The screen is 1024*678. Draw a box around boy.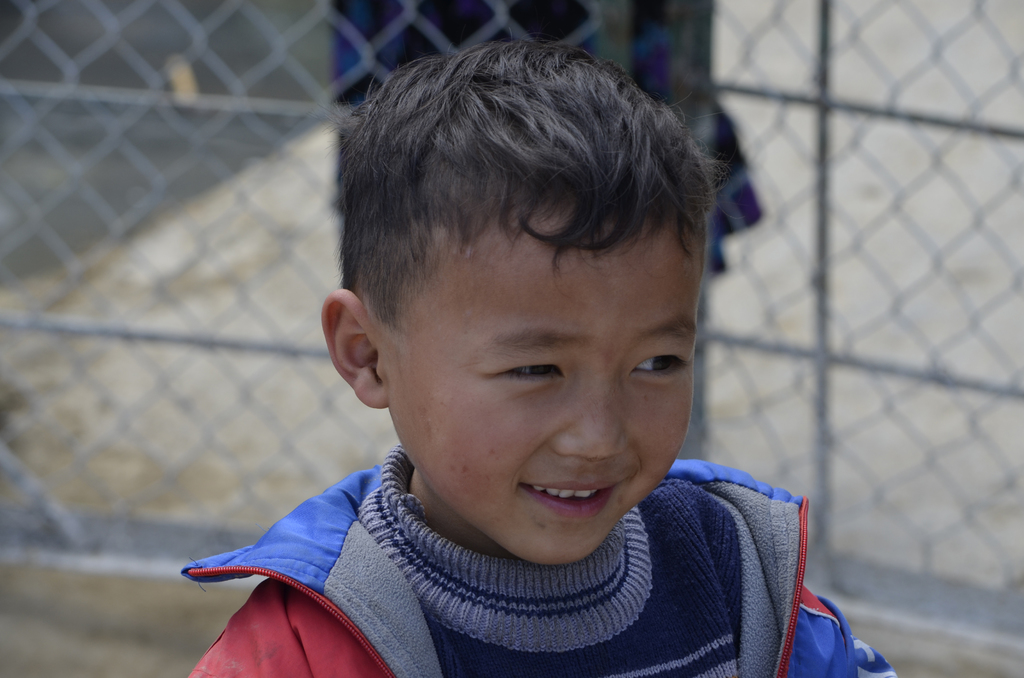
{"x1": 181, "y1": 28, "x2": 893, "y2": 677}.
